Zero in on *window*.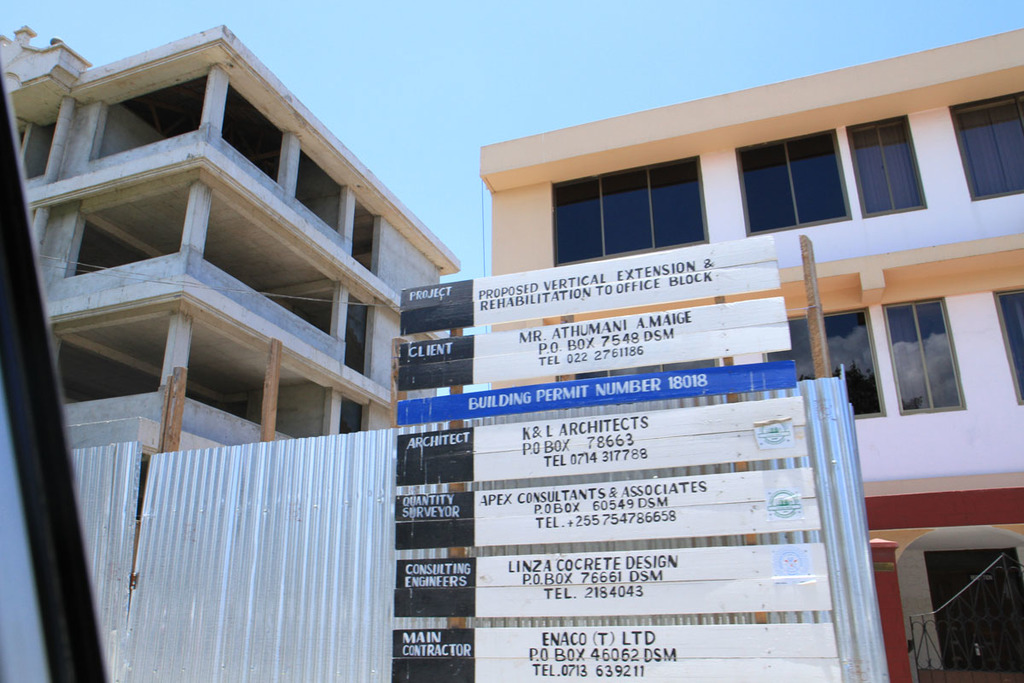
Zeroed in: (831,284,989,432).
